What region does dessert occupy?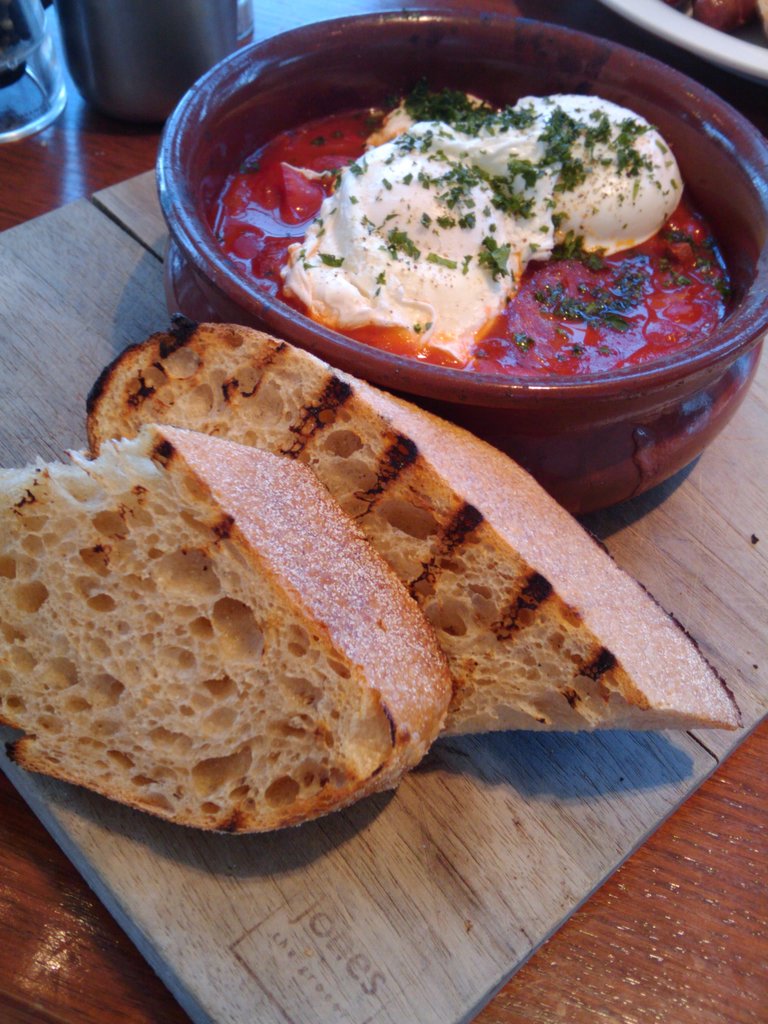
rect(216, 92, 737, 376).
